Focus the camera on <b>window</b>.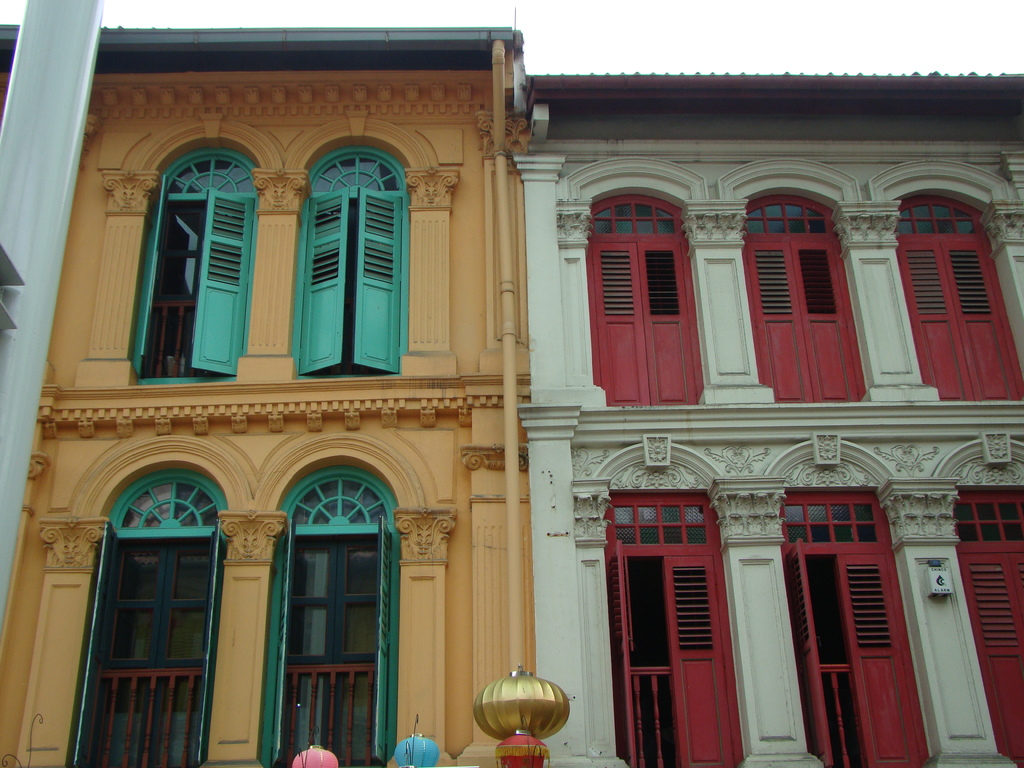
Focus region: 746, 182, 866, 399.
